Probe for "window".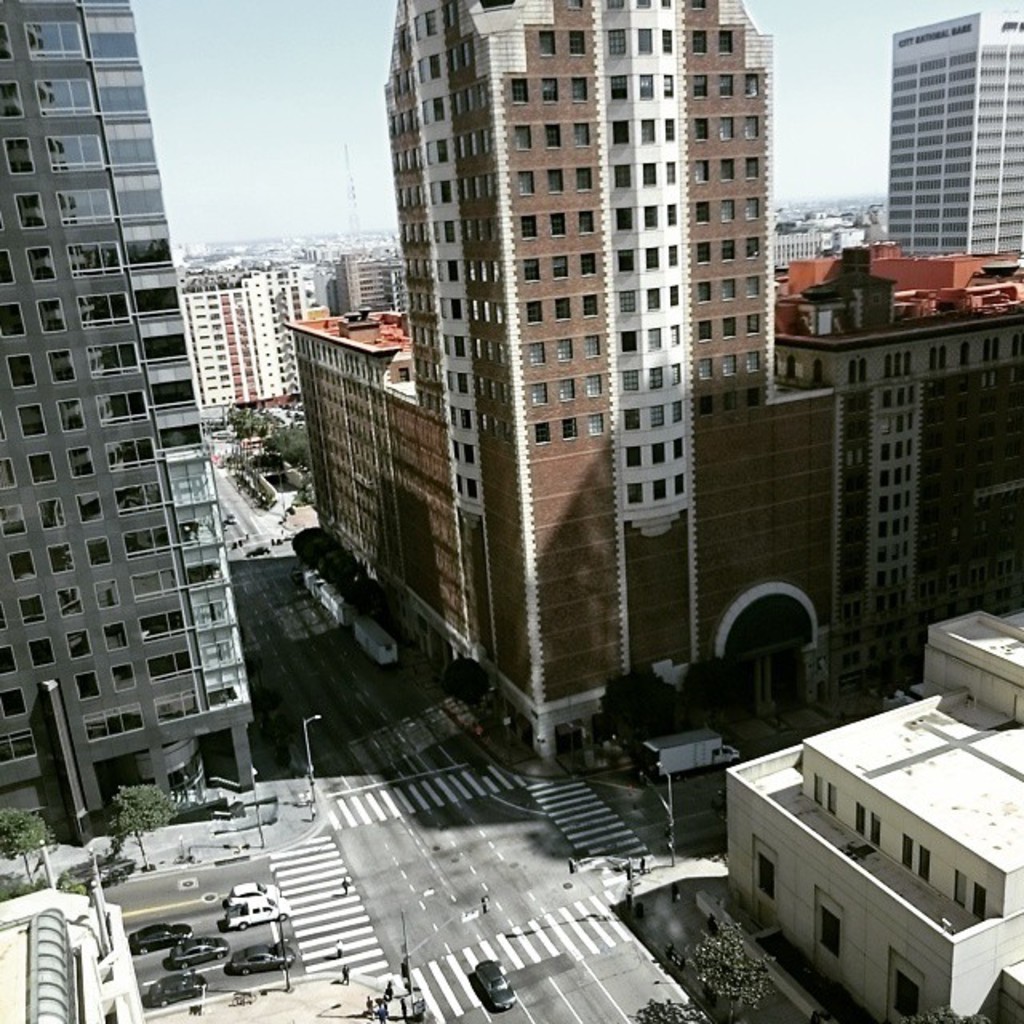
Probe result: (left=526, top=346, right=550, bottom=366).
